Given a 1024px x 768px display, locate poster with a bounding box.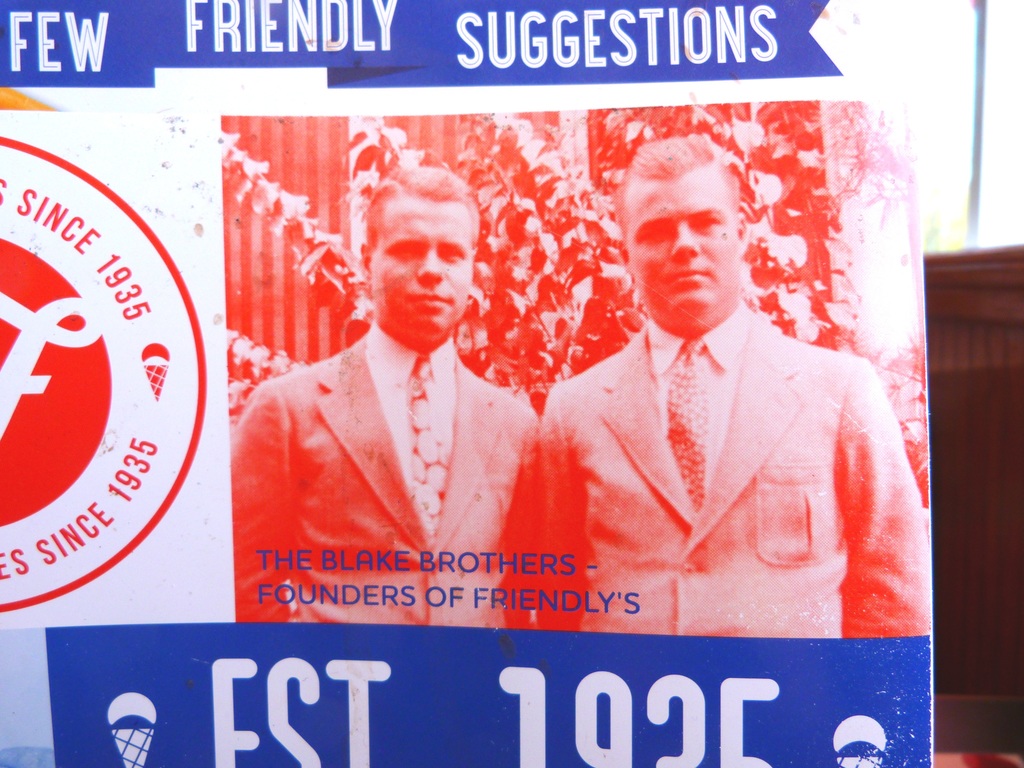
Located: select_region(2, 1, 1023, 767).
